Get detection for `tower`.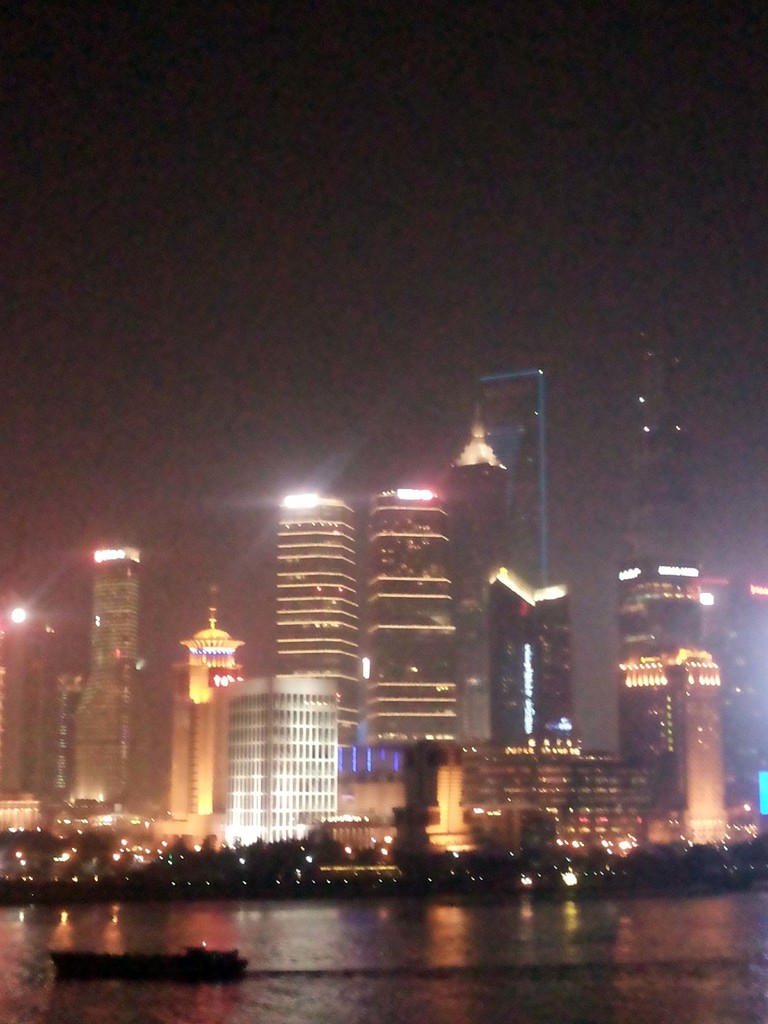
Detection: region(72, 552, 179, 815).
